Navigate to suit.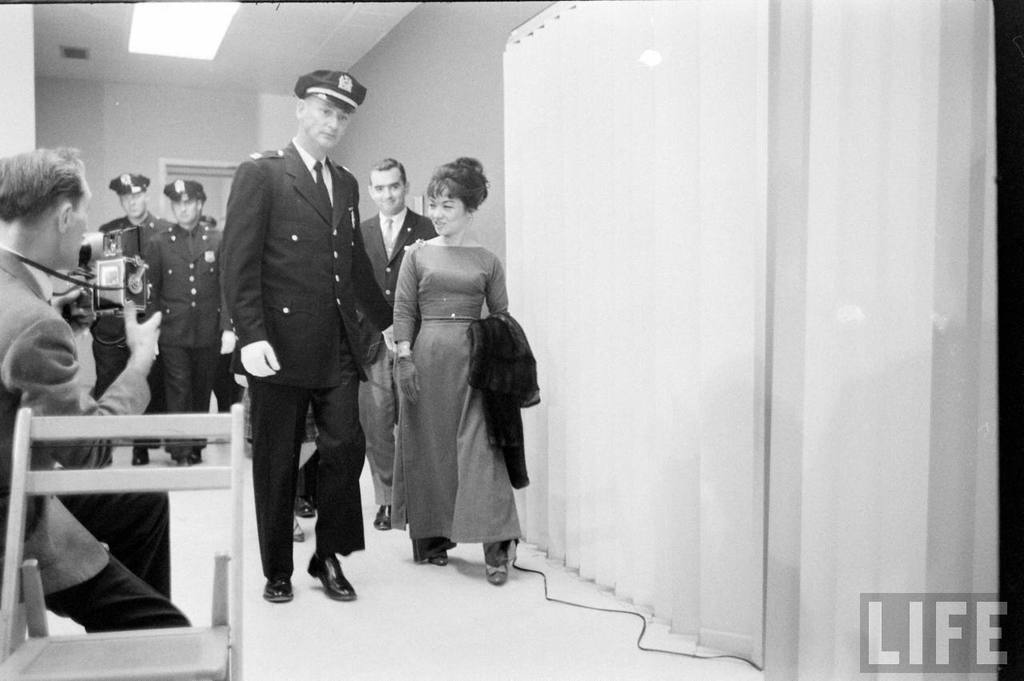
Navigation target: <region>353, 212, 435, 509</region>.
